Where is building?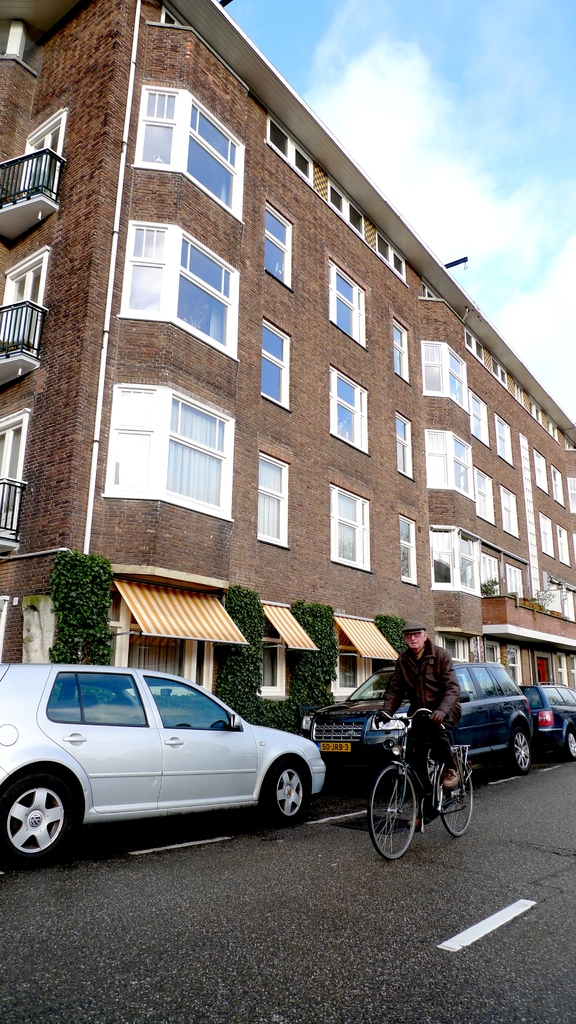
select_region(0, 0, 575, 705).
